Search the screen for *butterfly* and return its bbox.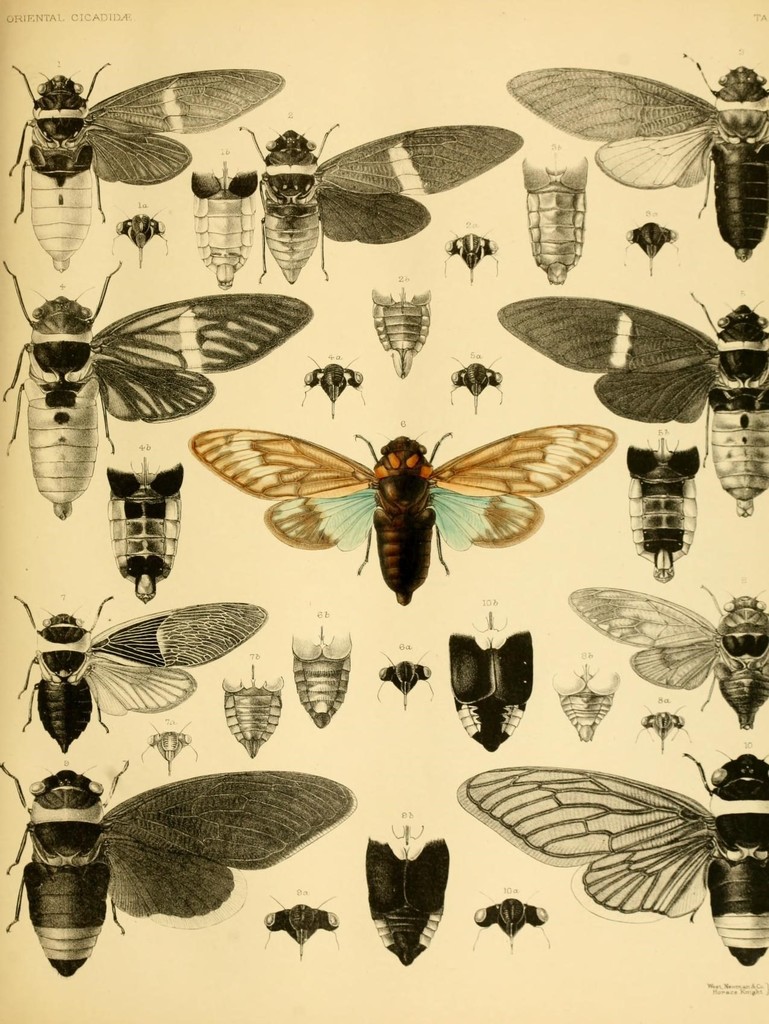
Found: [0, 259, 305, 526].
